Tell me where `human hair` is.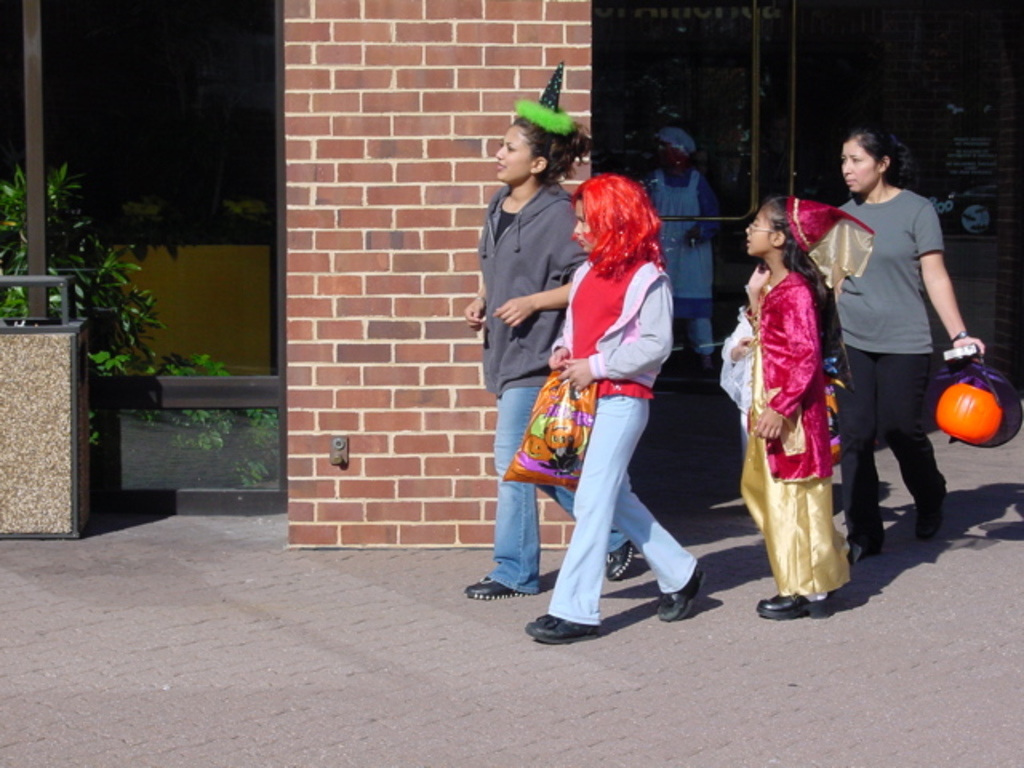
`human hair` is at 765 198 840 347.
